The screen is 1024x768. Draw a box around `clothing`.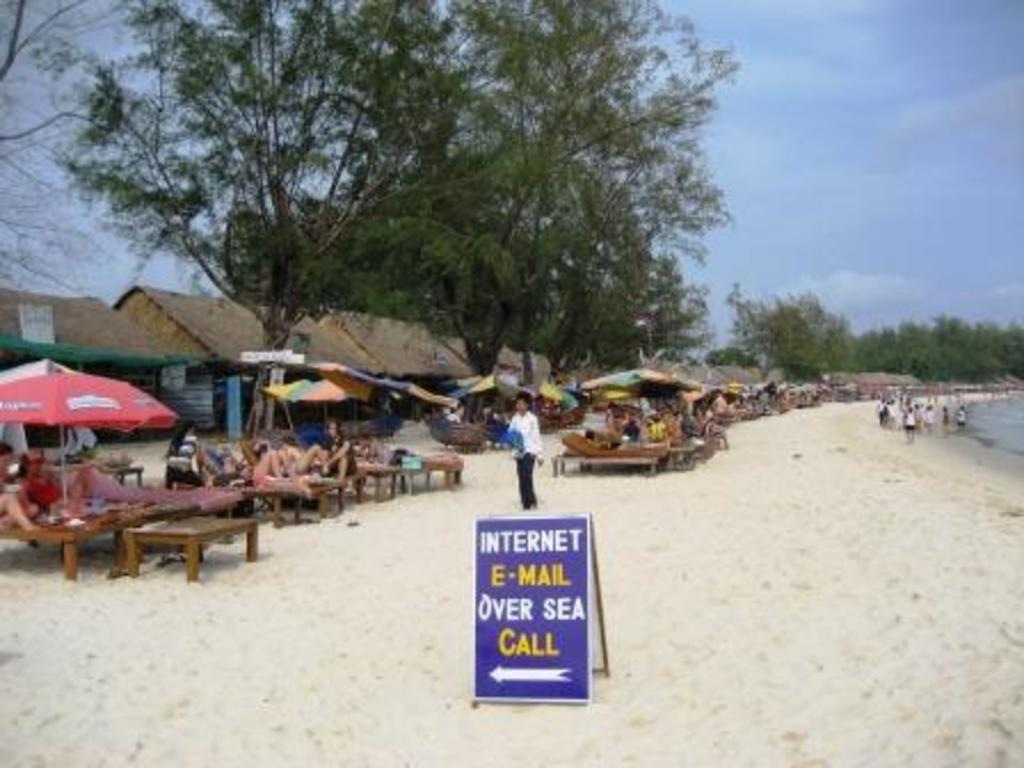
bbox=(226, 457, 258, 489).
